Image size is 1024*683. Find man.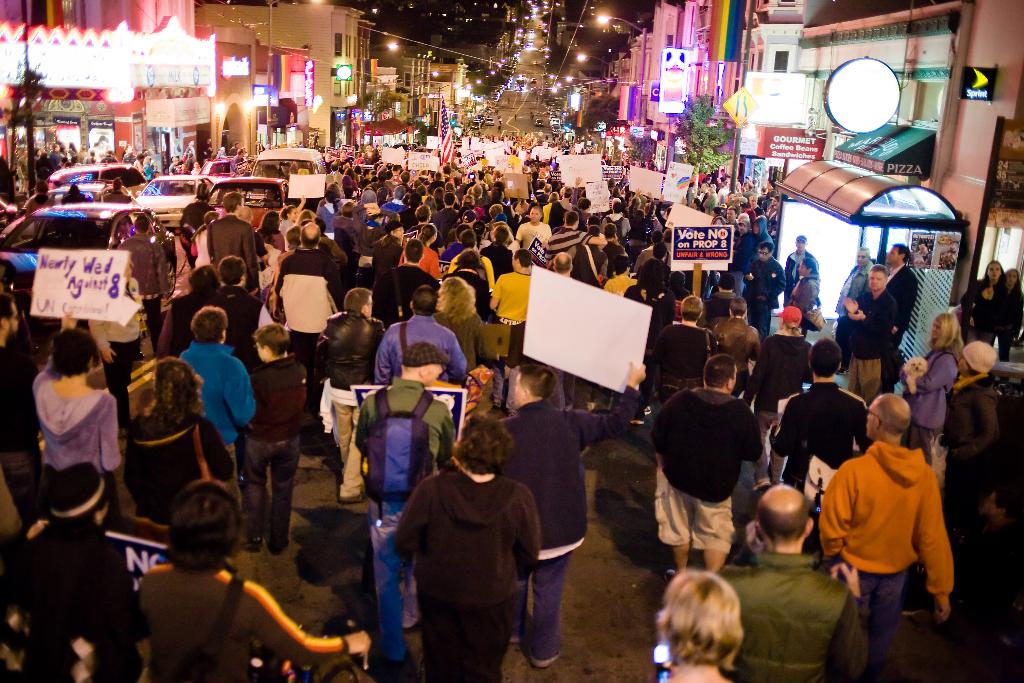
select_region(770, 338, 879, 483).
